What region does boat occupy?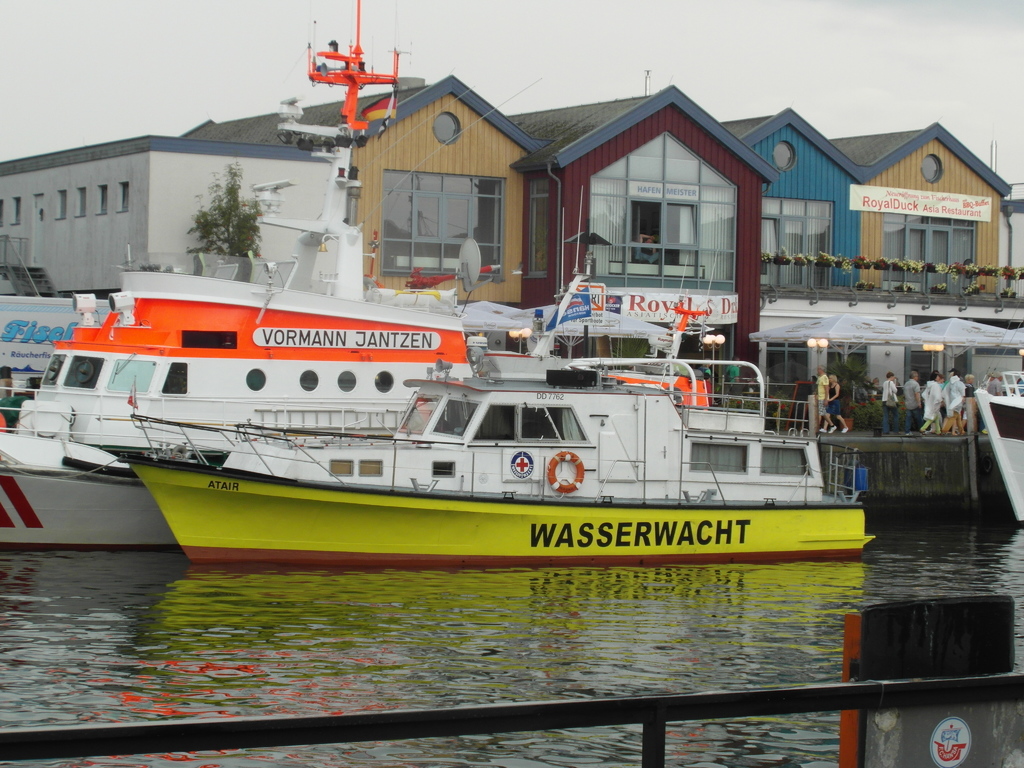
0:244:728:549.
